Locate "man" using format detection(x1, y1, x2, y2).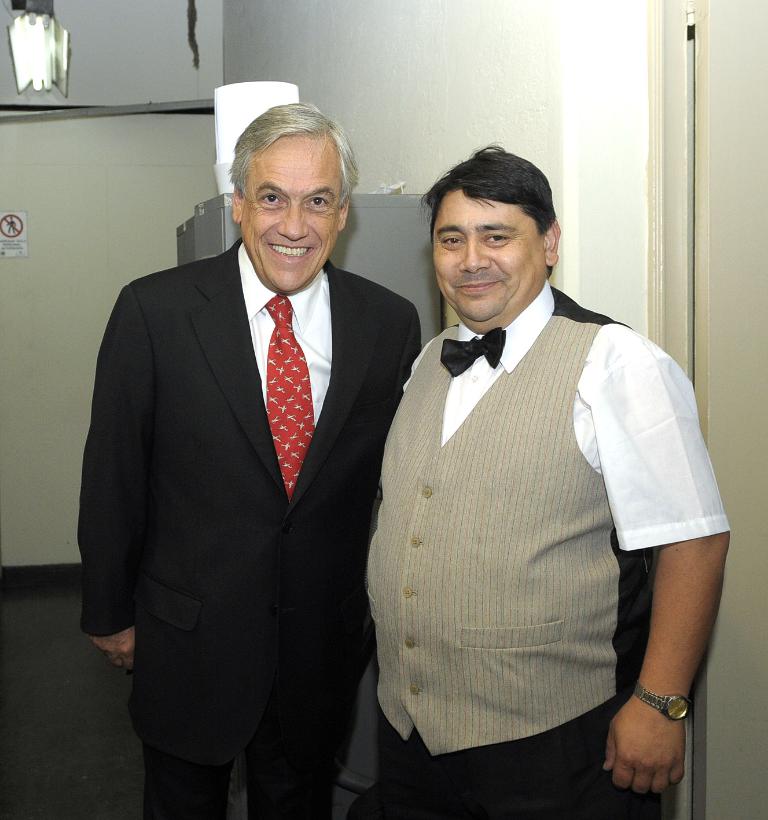
detection(336, 126, 719, 799).
